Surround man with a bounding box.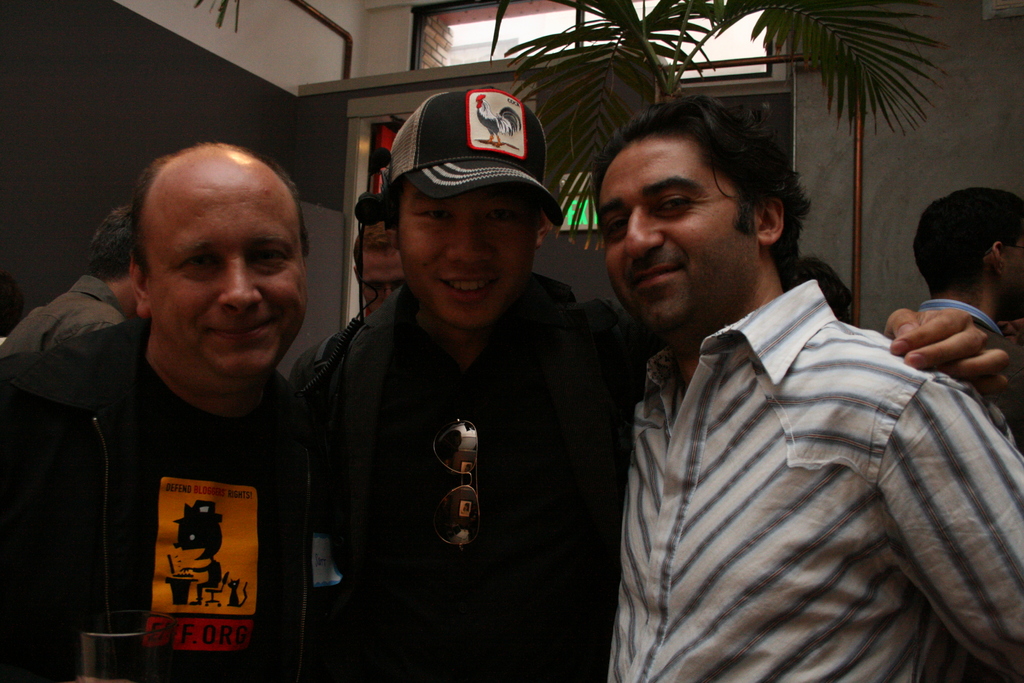
0, 144, 316, 682.
